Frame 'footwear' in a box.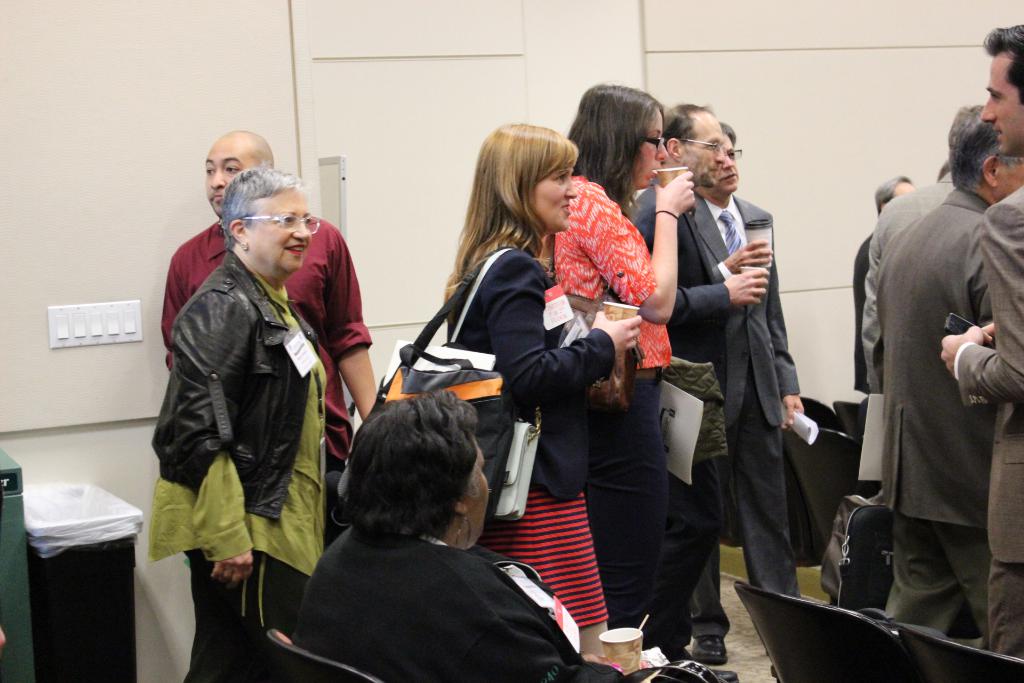
rect(694, 634, 717, 663).
